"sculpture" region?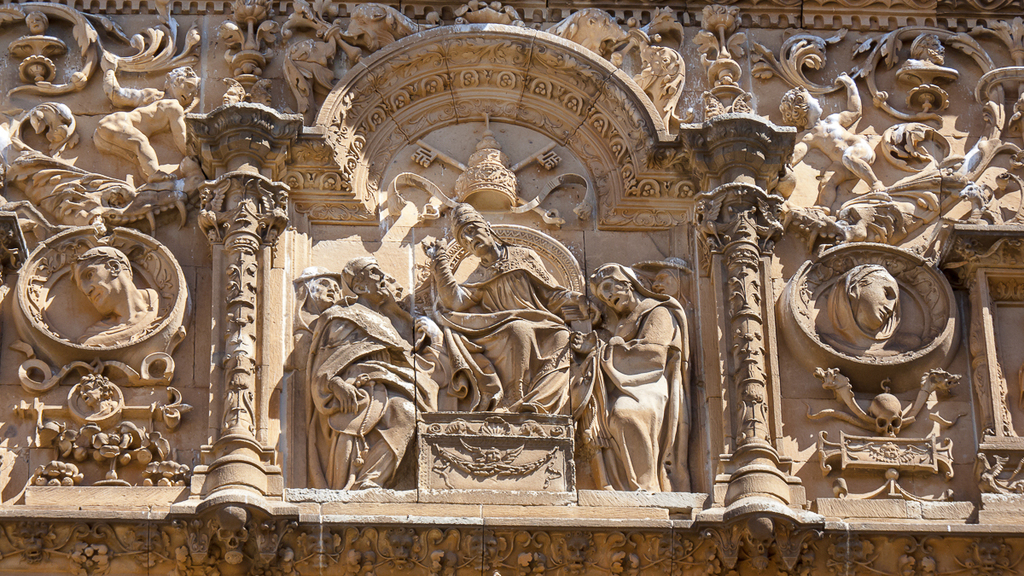
box(305, 253, 443, 493)
